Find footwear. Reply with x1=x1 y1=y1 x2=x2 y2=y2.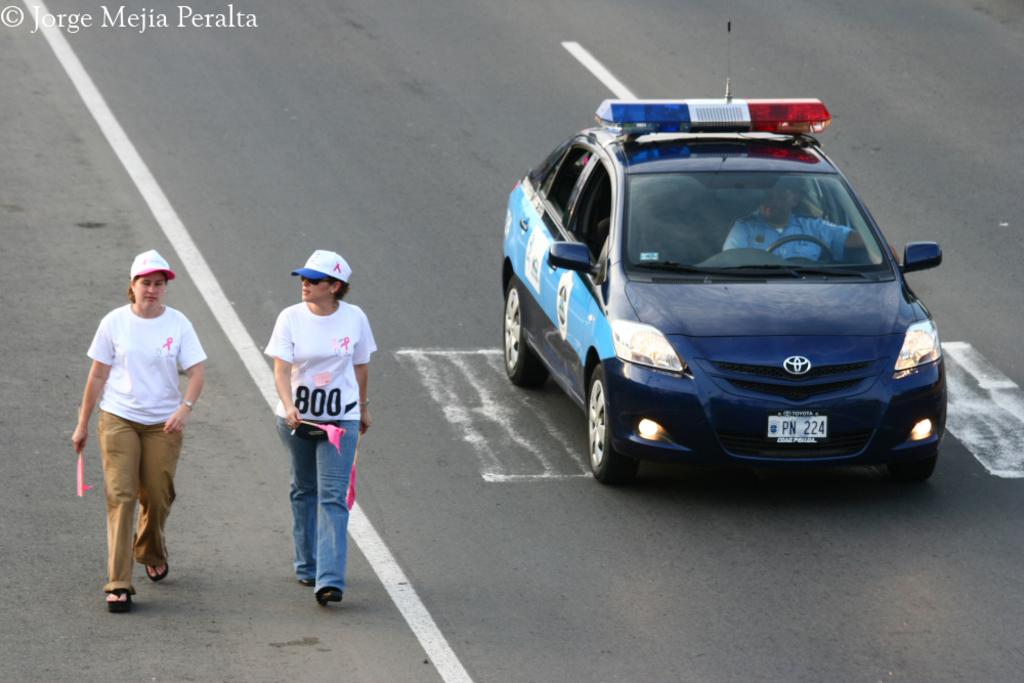
x1=299 y1=573 x2=315 y2=587.
